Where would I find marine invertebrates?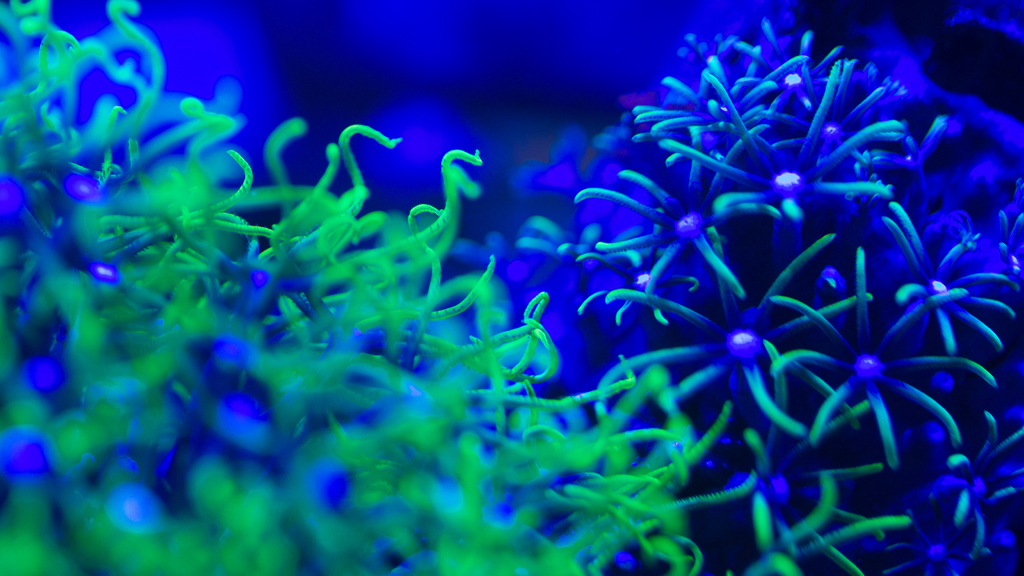
At detection(38, 3, 978, 531).
